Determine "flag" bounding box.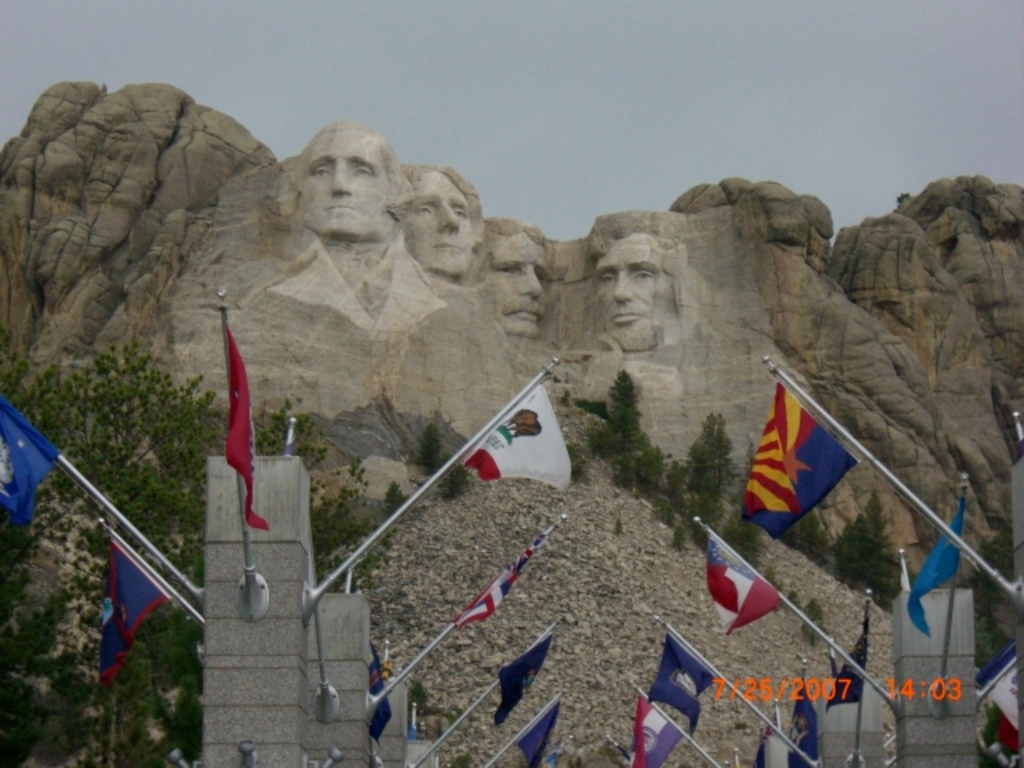
Determined: <bbox>542, 752, 568, 766</bbox>.
